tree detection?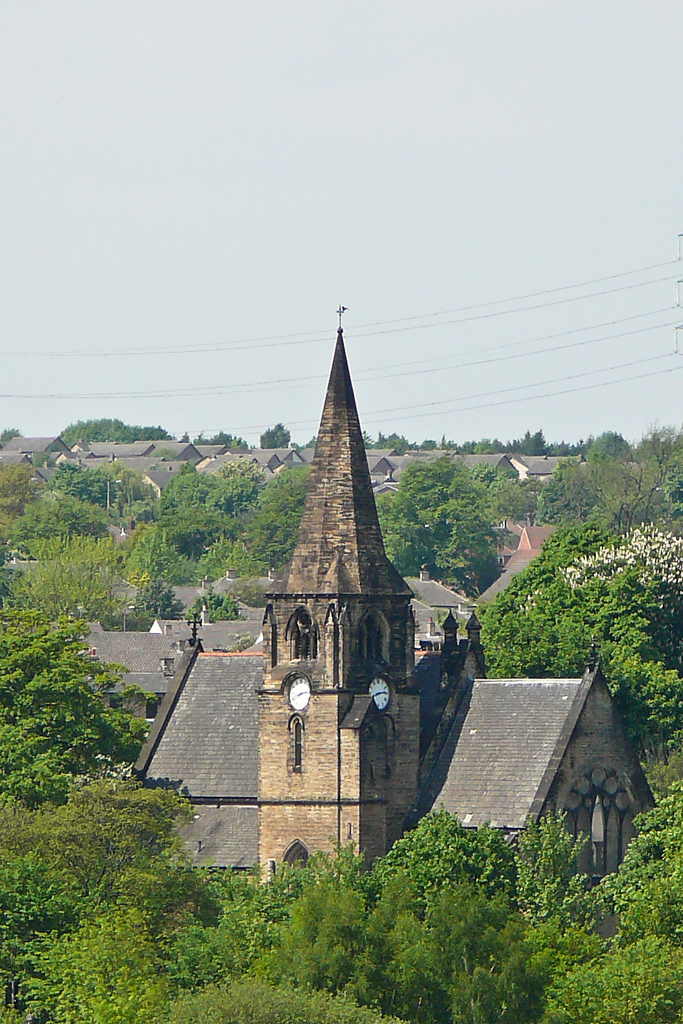
[left=0, top=465, right=48, bottom=557]
